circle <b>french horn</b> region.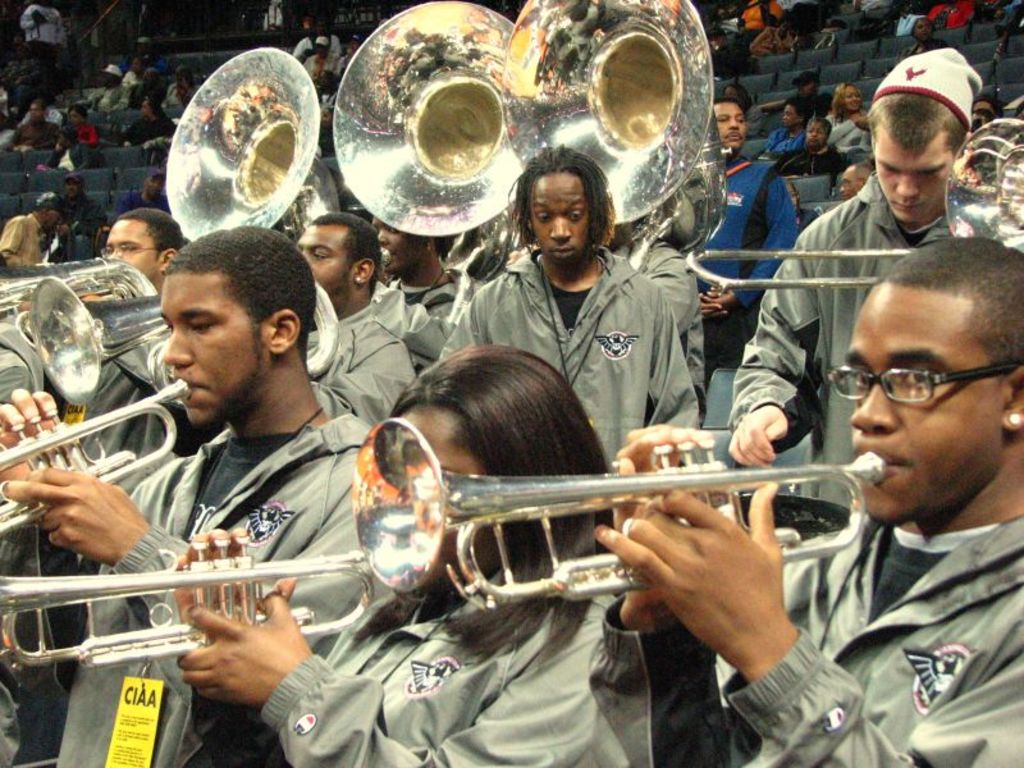
Region: (673,116,1023,312).
